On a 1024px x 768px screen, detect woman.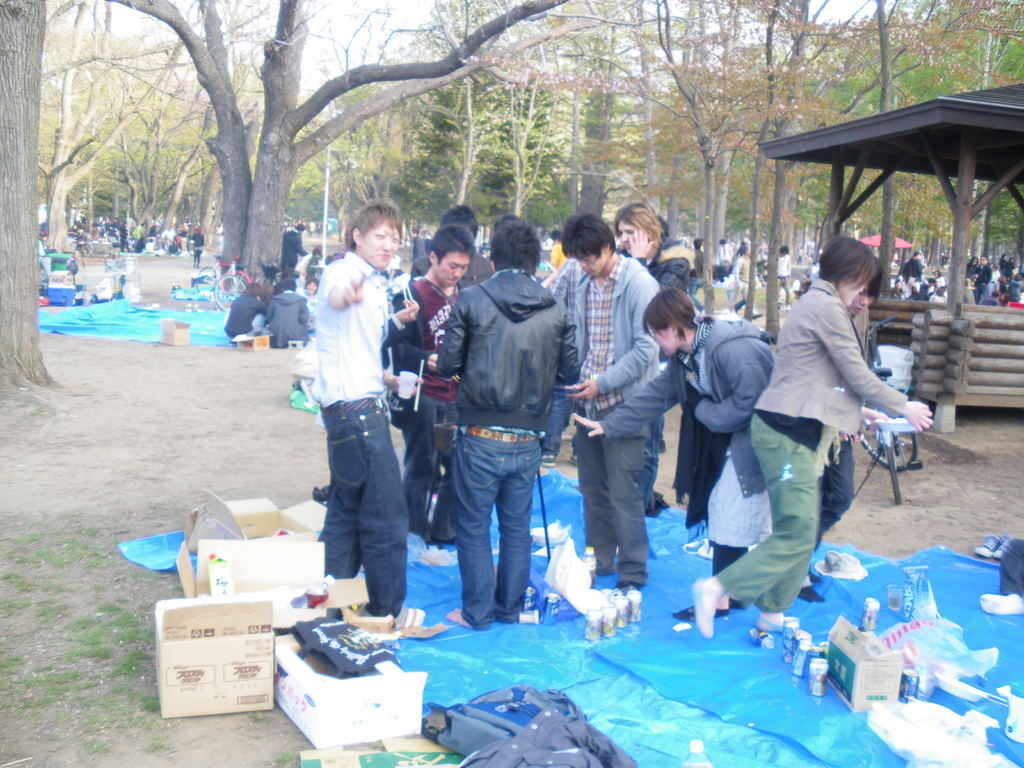
select_region(571, 292, 776, 610).
